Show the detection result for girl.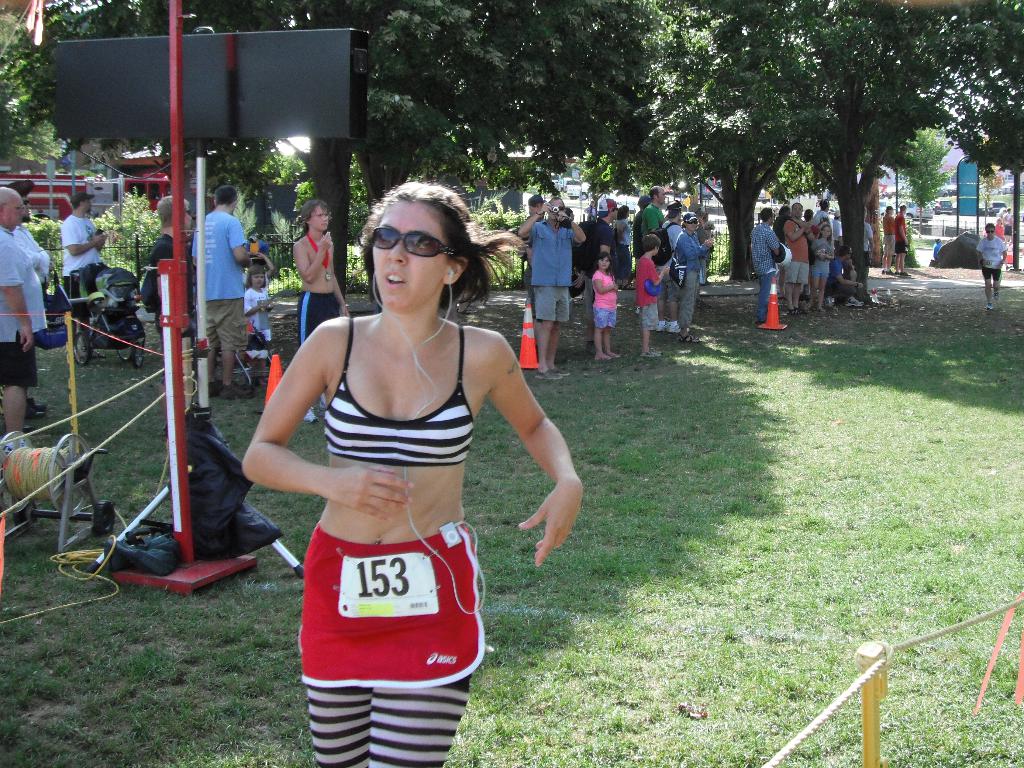
left=812, top=225, right=837, bottom=311.
